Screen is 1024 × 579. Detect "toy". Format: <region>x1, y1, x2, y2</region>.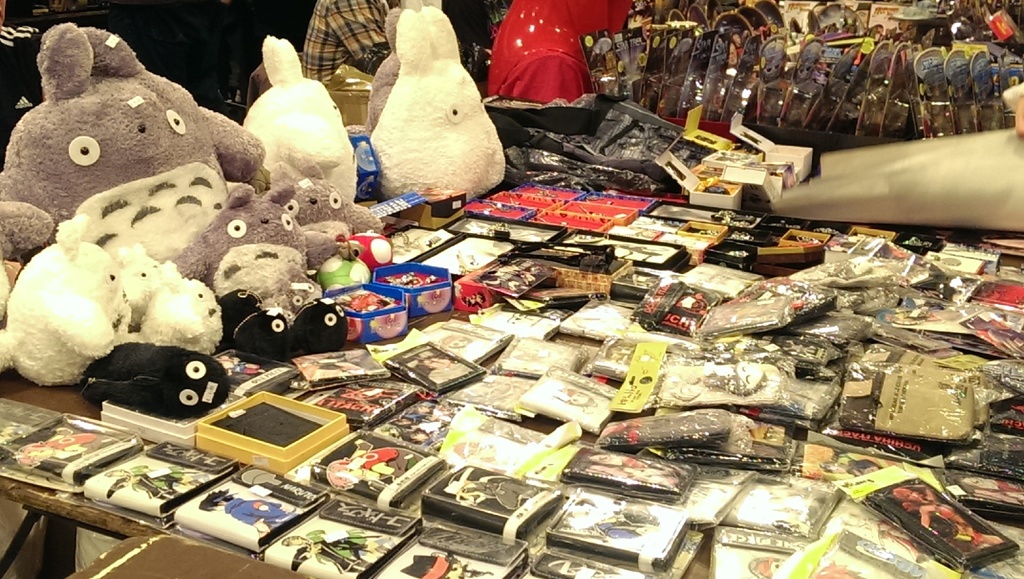
<region>234, 33, 360, 208</region>.
